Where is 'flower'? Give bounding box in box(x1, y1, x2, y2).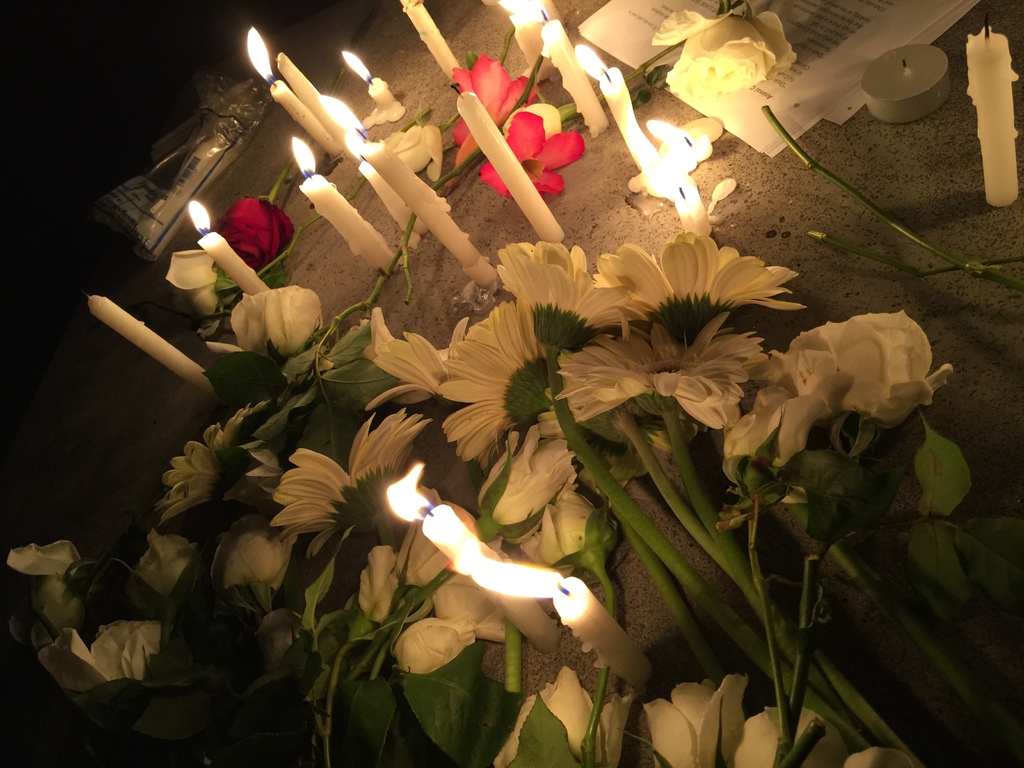
box(488, 664, 633, 767).
